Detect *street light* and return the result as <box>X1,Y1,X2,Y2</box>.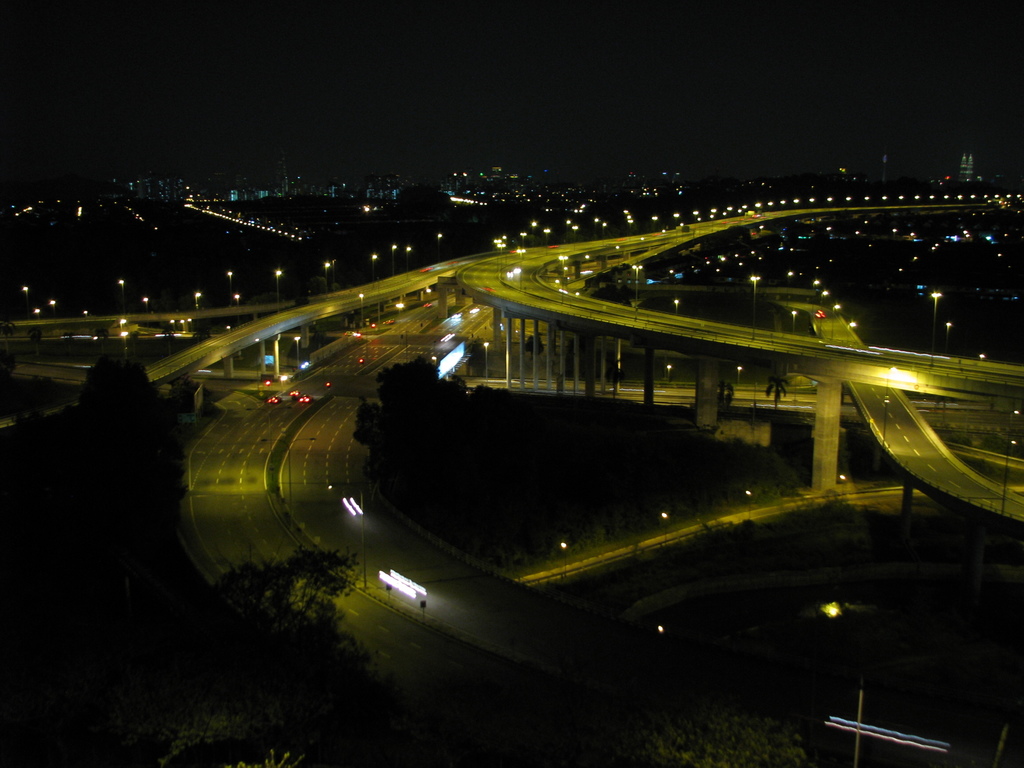
<box>392,243,399,281</box>.
